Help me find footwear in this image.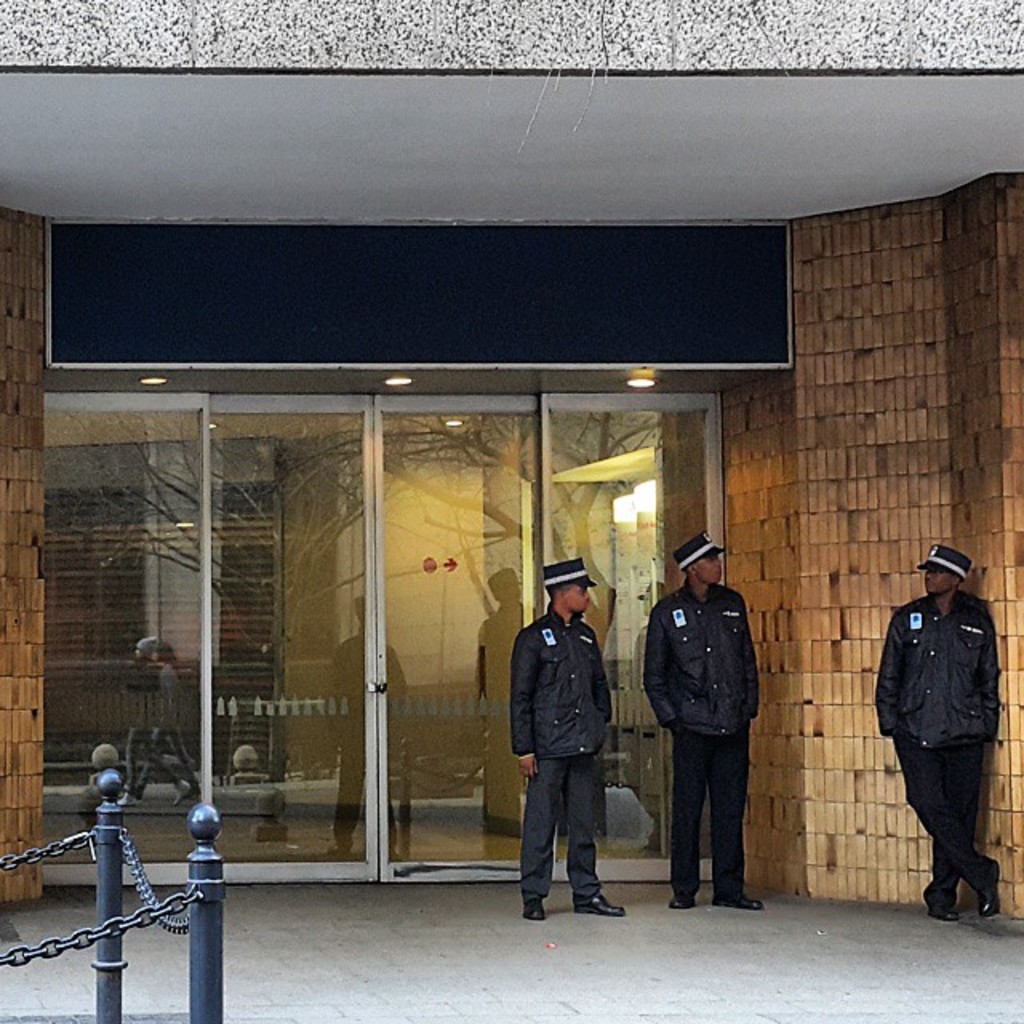
Found it: [left=664, top=893, right=698, bottom=914].
